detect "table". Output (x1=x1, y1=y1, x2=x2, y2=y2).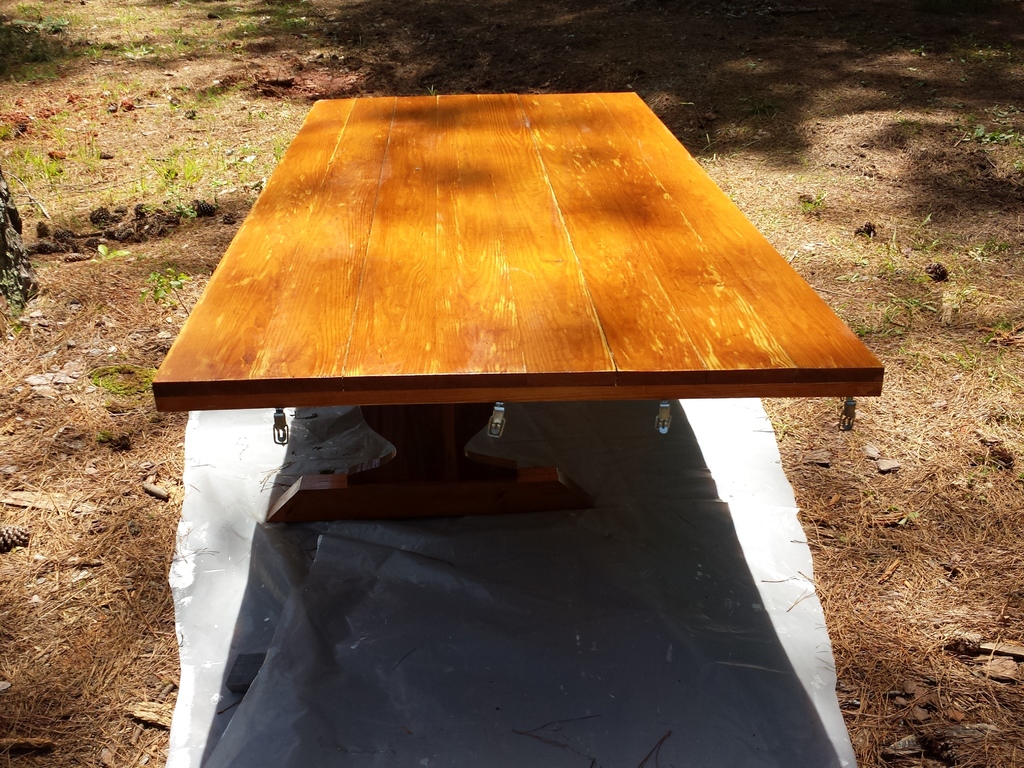
(x1=161, y1=111, x2=897, y2=562).
